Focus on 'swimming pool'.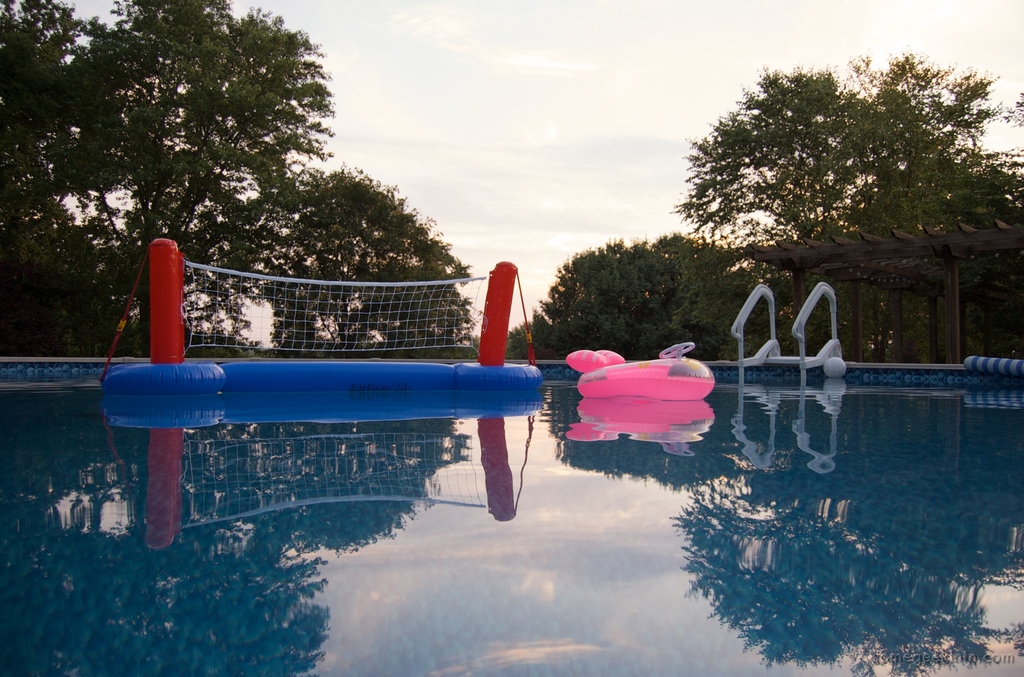
Focused at Rect(55, 310, 1007, 623).
